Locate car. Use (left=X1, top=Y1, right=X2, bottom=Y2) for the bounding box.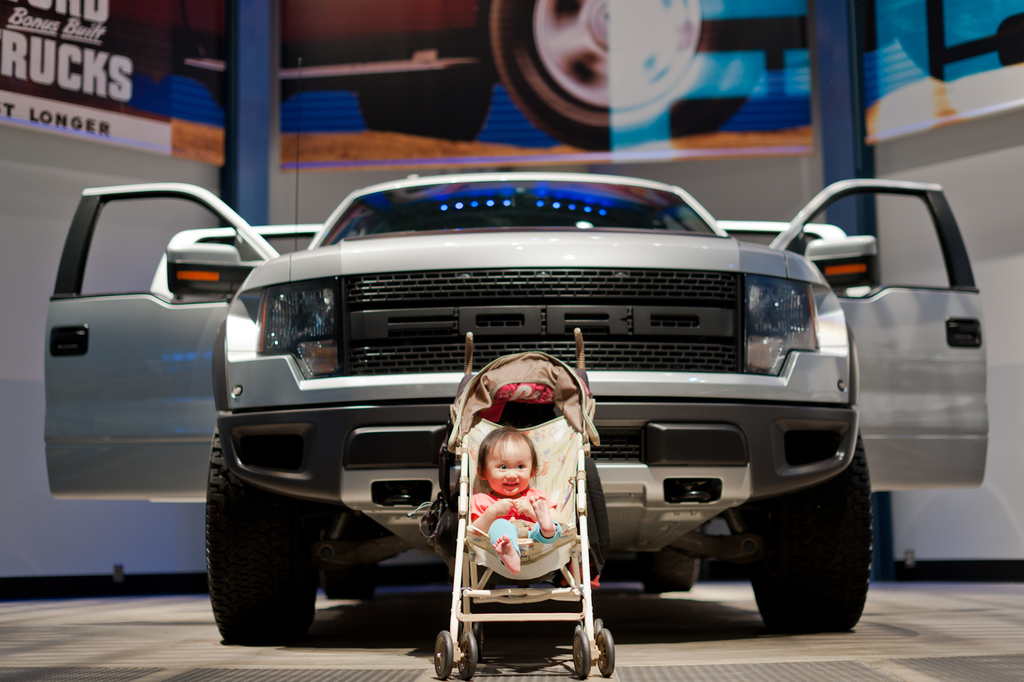
(left=193, top=146, right=865, bottom=650).
